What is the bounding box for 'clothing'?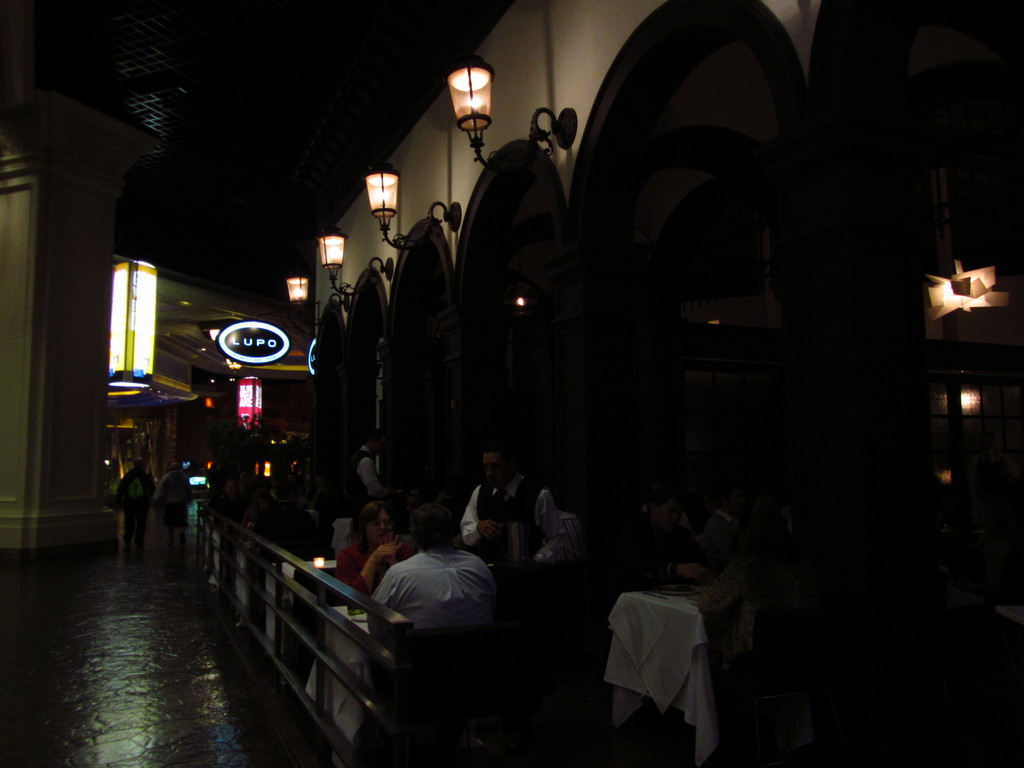
[113, 458, 152, 547].
